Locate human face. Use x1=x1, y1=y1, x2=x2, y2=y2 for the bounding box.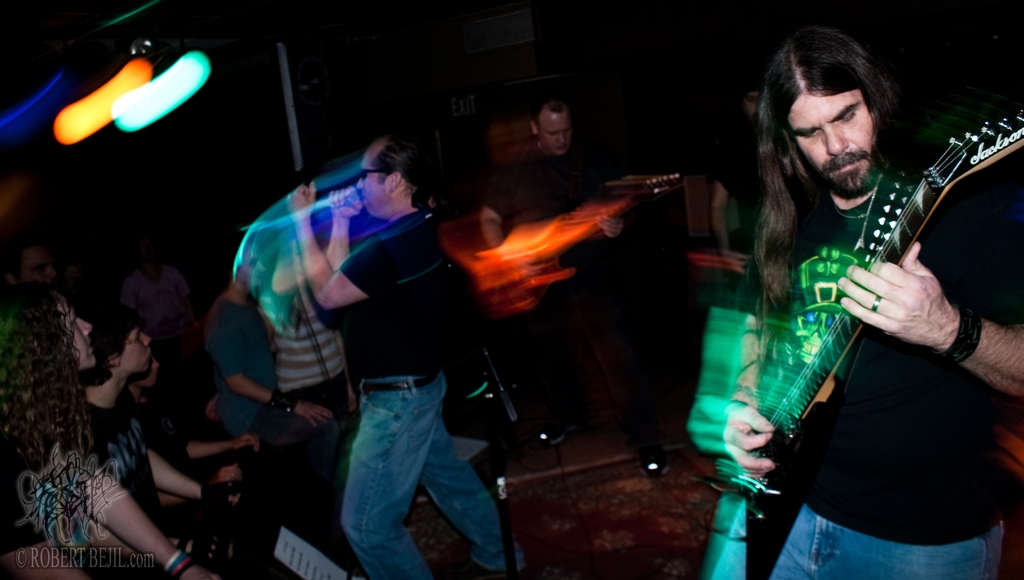
x1=356, y1=155, x2=383, y2=220.
